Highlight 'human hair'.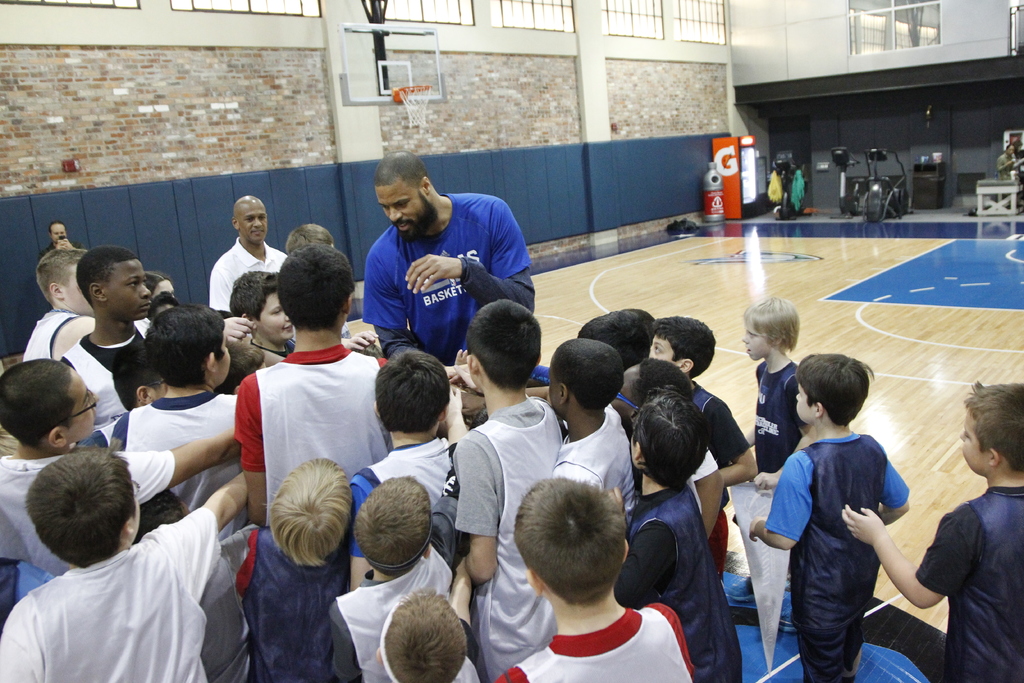
Highlighted region: box(794, 352, 876, 427).
